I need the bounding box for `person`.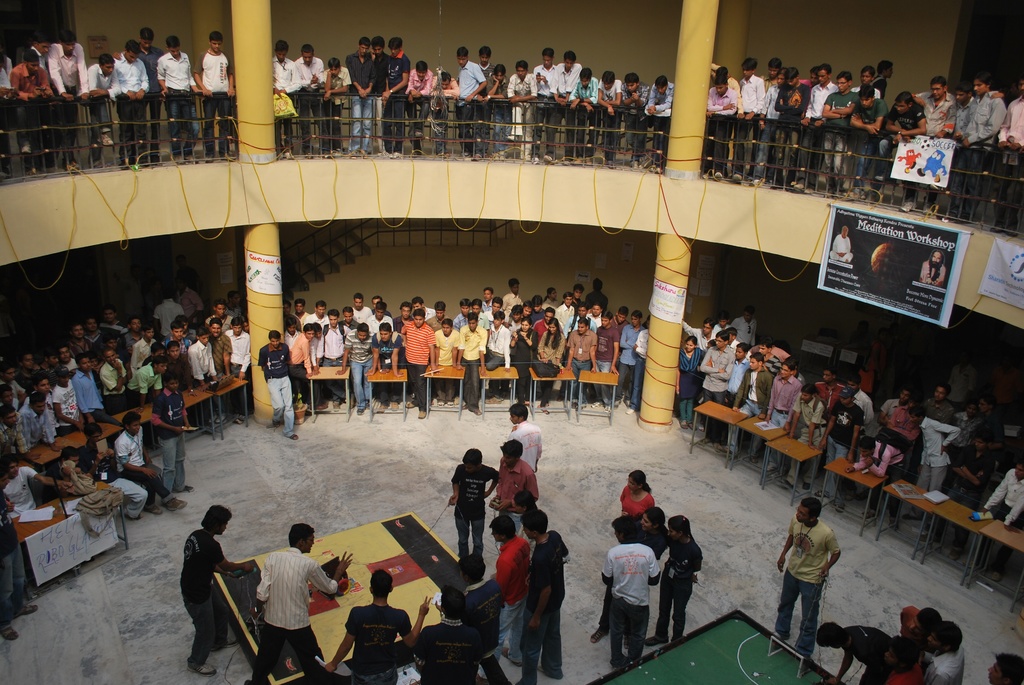
Here it is: 311/326/323/407.
